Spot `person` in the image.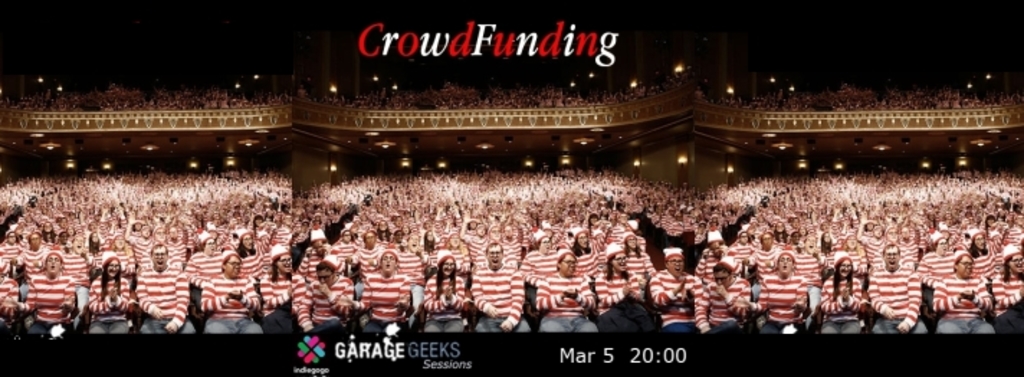
`person` found at [200,250,262,332].
